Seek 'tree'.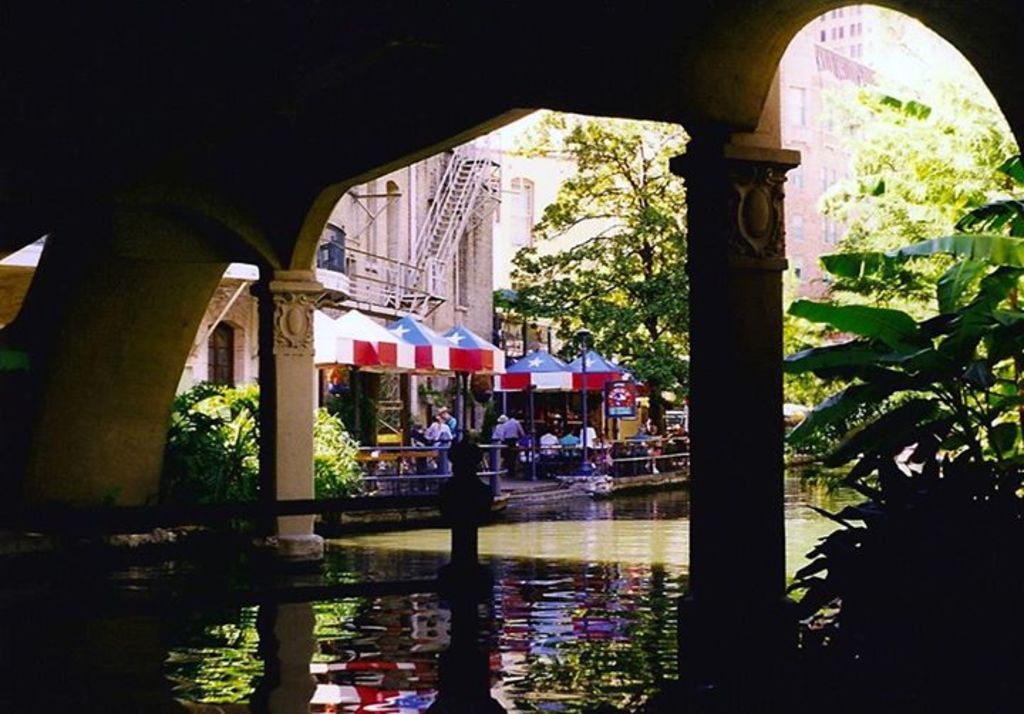
crop(164, 383, 368, 503).
